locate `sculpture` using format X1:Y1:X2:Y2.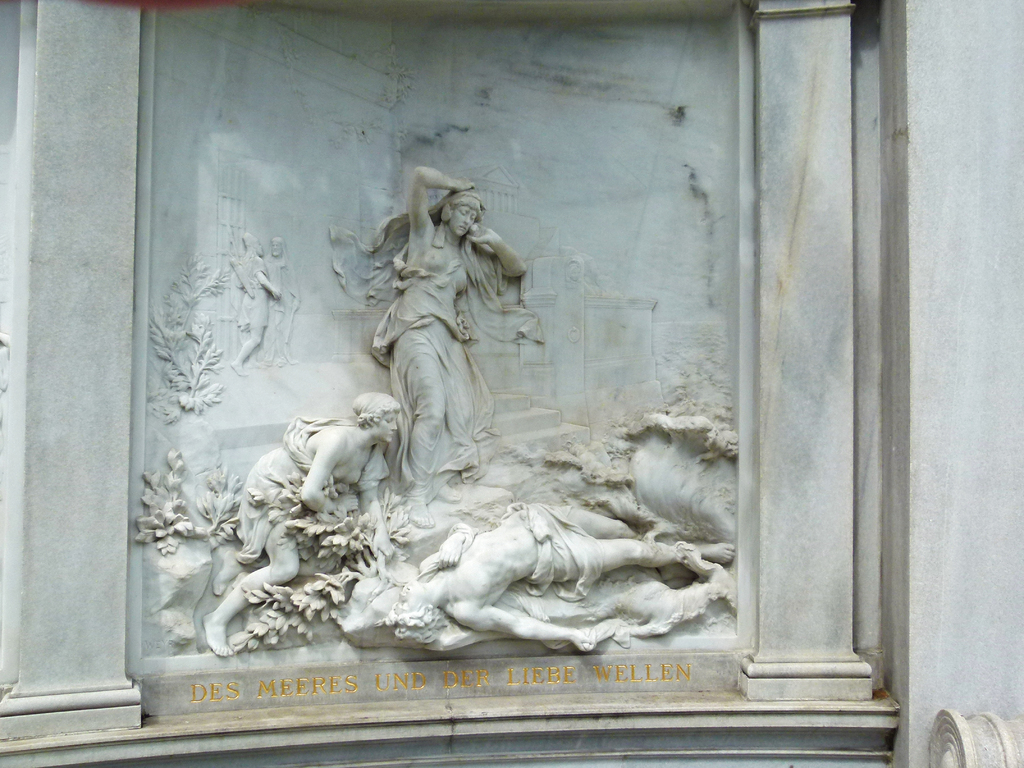
193:383:426:657.
